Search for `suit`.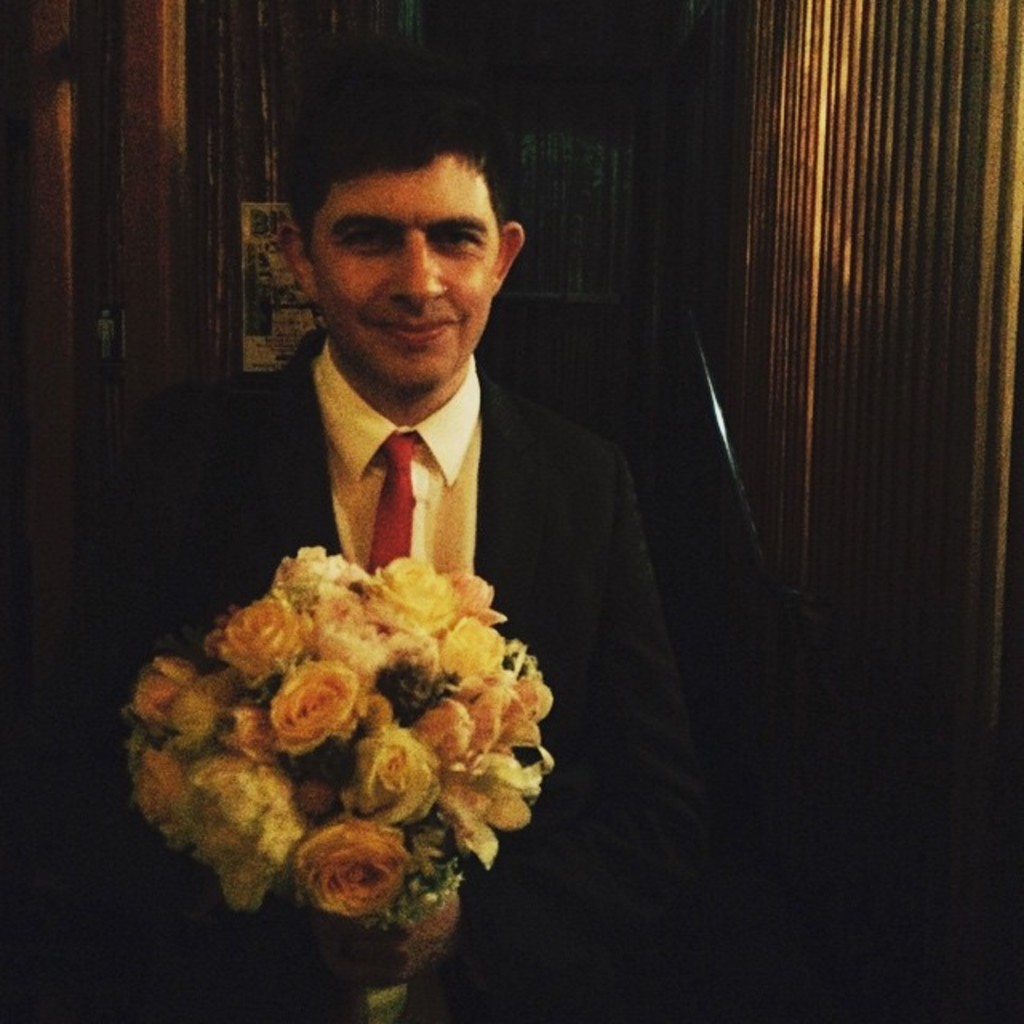
Found at x1=179 y1=266 x2=661 y2=715.
